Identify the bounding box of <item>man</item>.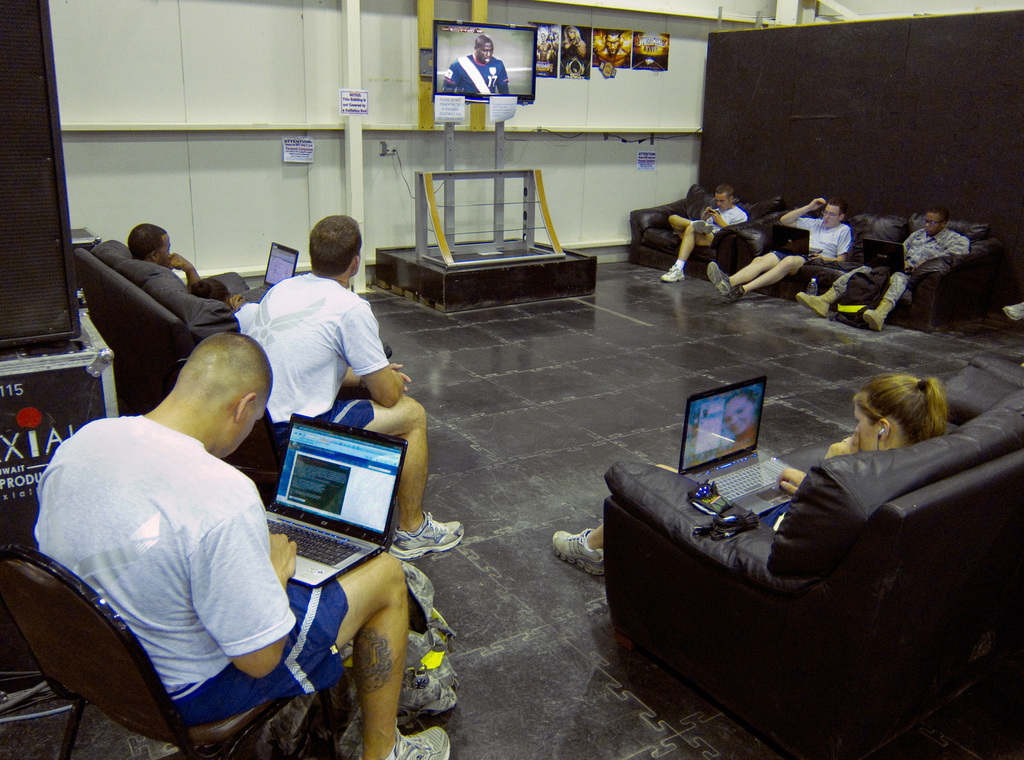
region(707, 193, 850, 298).
